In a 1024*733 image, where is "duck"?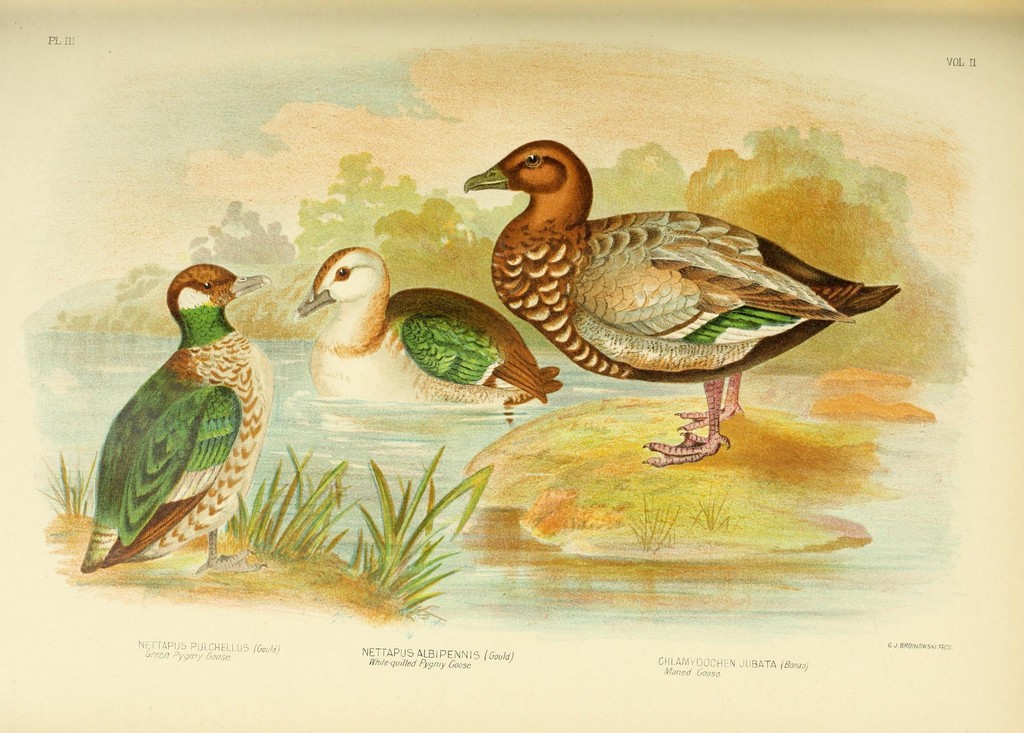
(x1=292, y1=243, x2=559, y2=416).
